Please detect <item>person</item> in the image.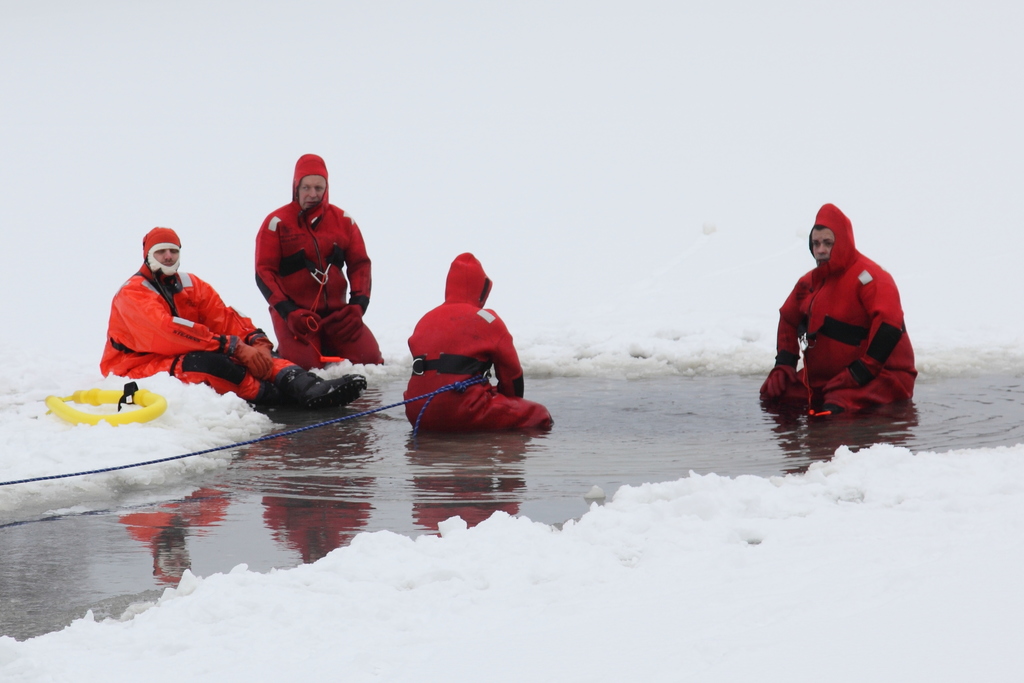
(405,252,552,434).
